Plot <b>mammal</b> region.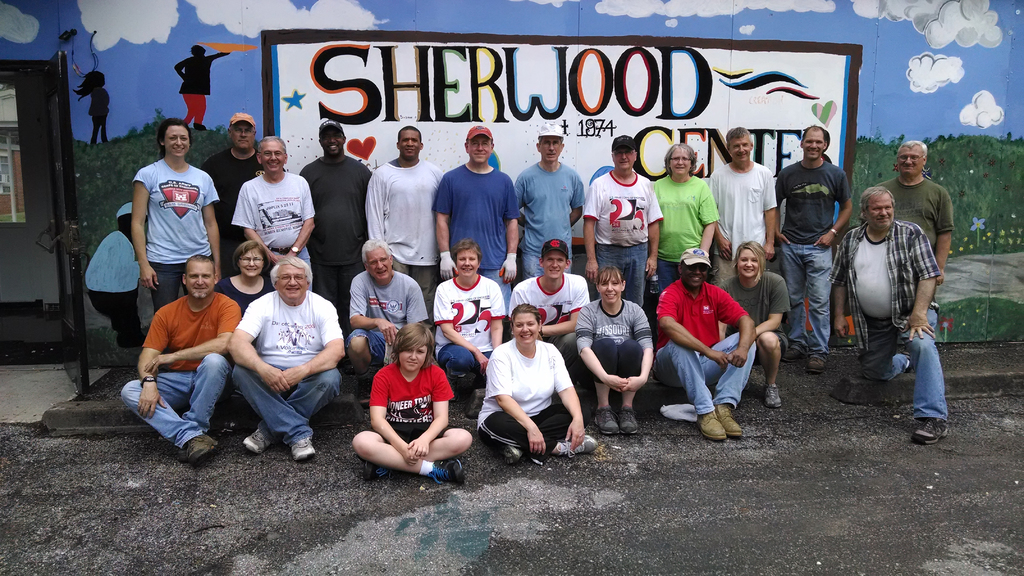
Plotted at (x1=217, y1=241, x2=276, y2=304).
